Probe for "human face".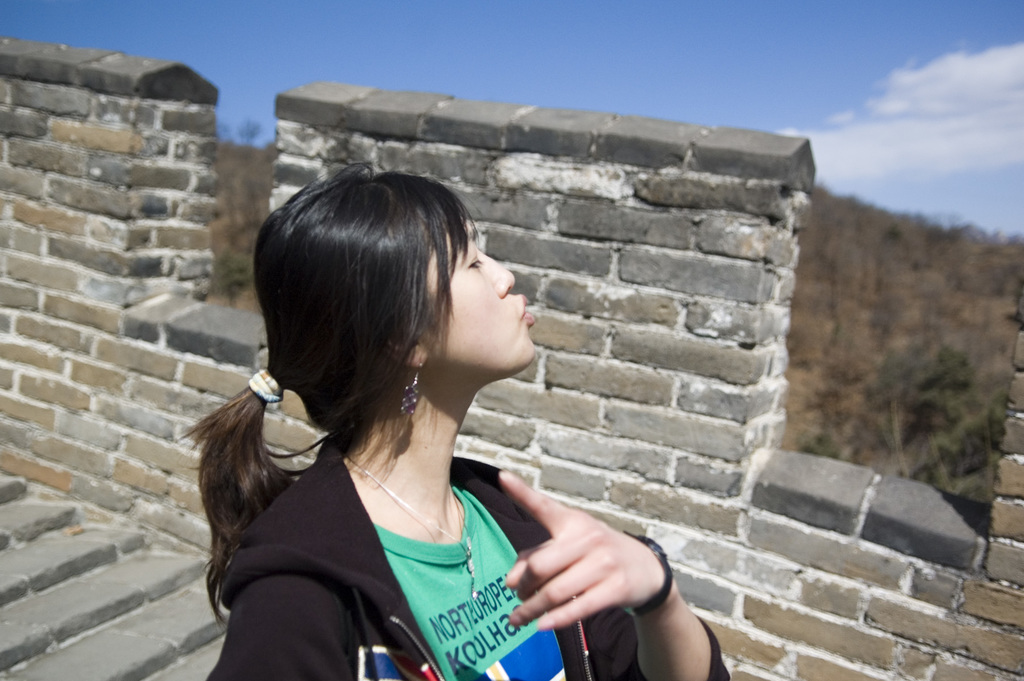
Probe result: Rect(416, 206, 534, 384).
